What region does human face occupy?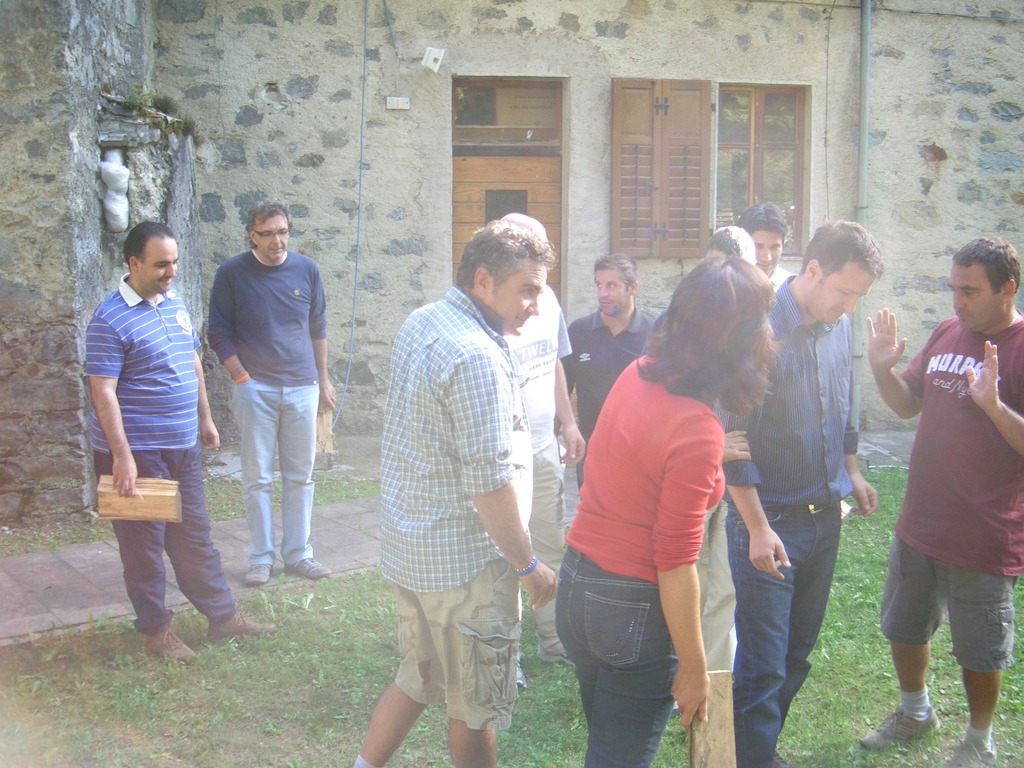
{"x1": 493, "y1": 263, "x2": 543, "y2": 331}.
